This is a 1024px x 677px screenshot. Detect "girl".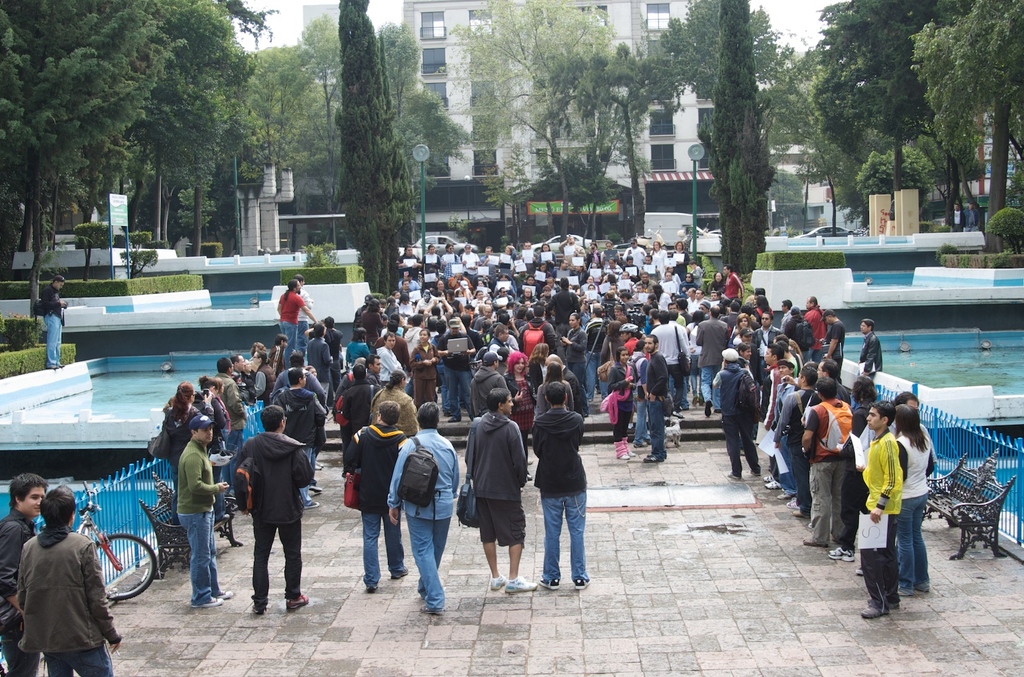
x1=734 y1=312 x2=752 y2=329.
